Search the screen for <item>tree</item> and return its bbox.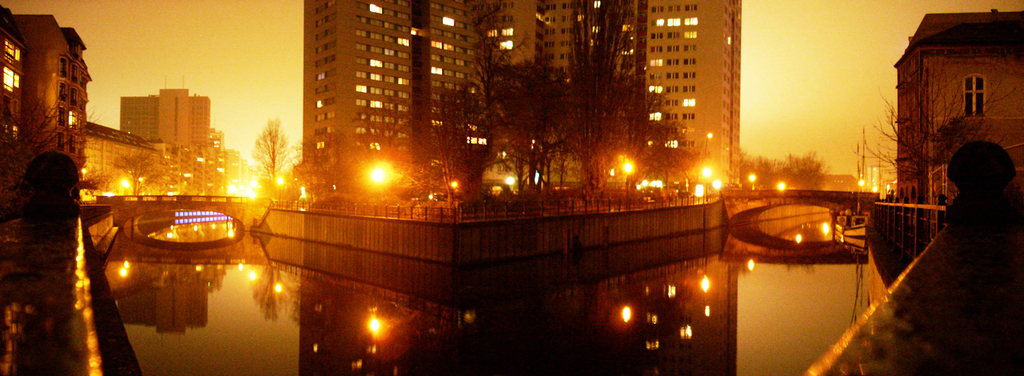
Found: x1=110 y1=147 x2=161 y2=197.
